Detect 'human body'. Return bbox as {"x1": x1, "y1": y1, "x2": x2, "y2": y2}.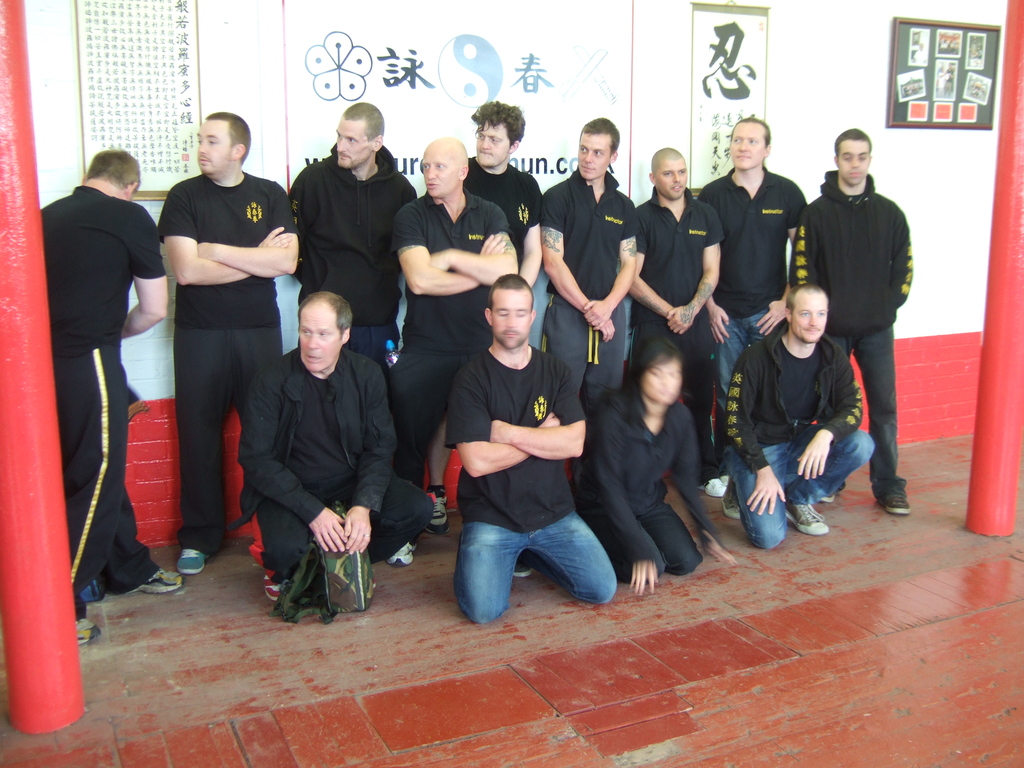
{"x1": 42, "y1": 151, "x2": 173, "y2": 646}.
